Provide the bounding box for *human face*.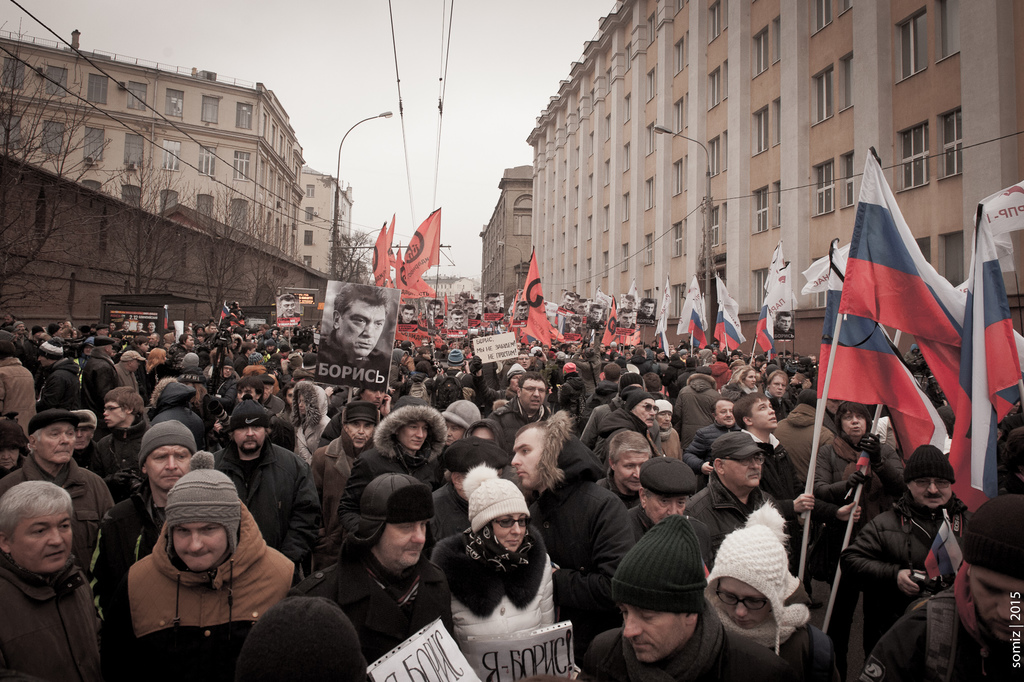
967,570,1023,644.
